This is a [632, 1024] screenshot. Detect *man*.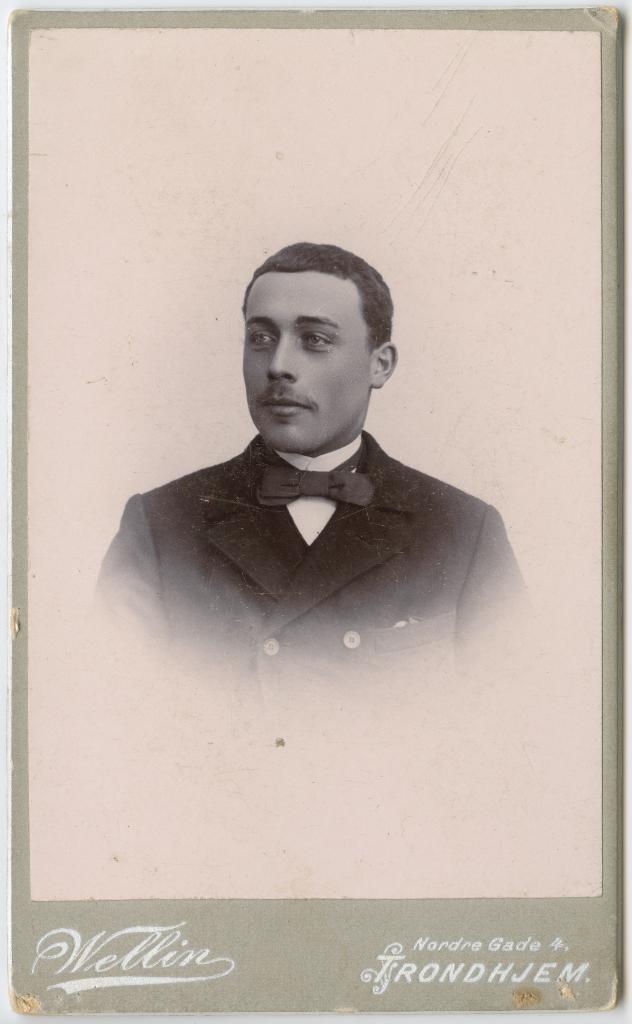
[left=85, top=223, right=535, bottom=700].
